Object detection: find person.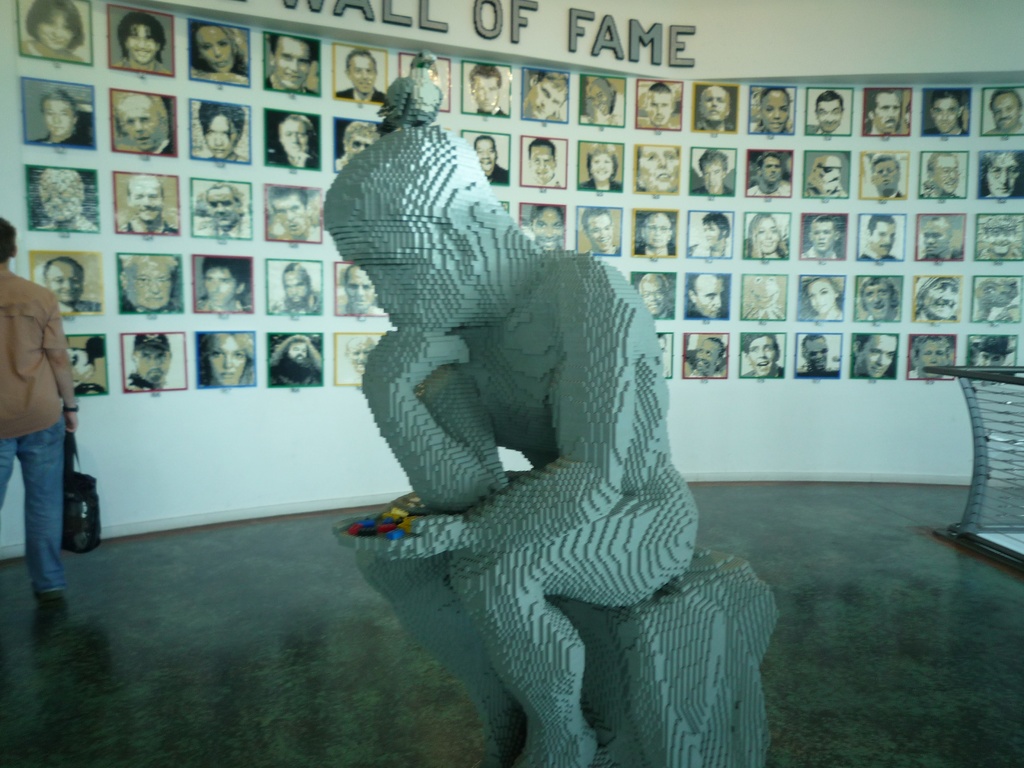
[left=636, top=271, right=674, bottom=319].
